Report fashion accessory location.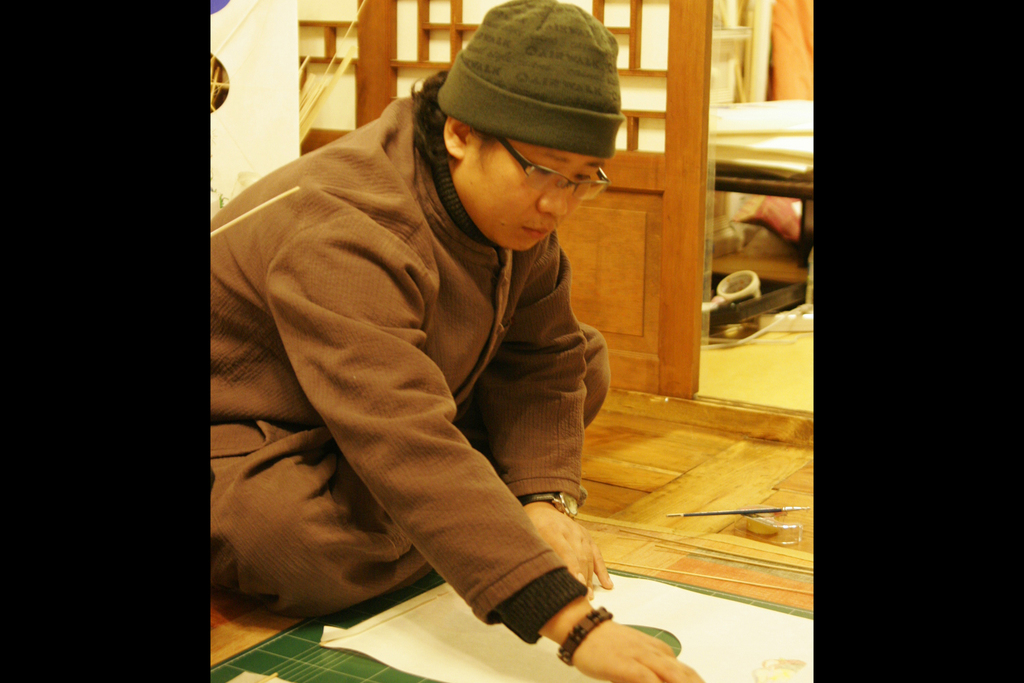
Report: [x1=514, y1=487, x2=581, y2=525].
